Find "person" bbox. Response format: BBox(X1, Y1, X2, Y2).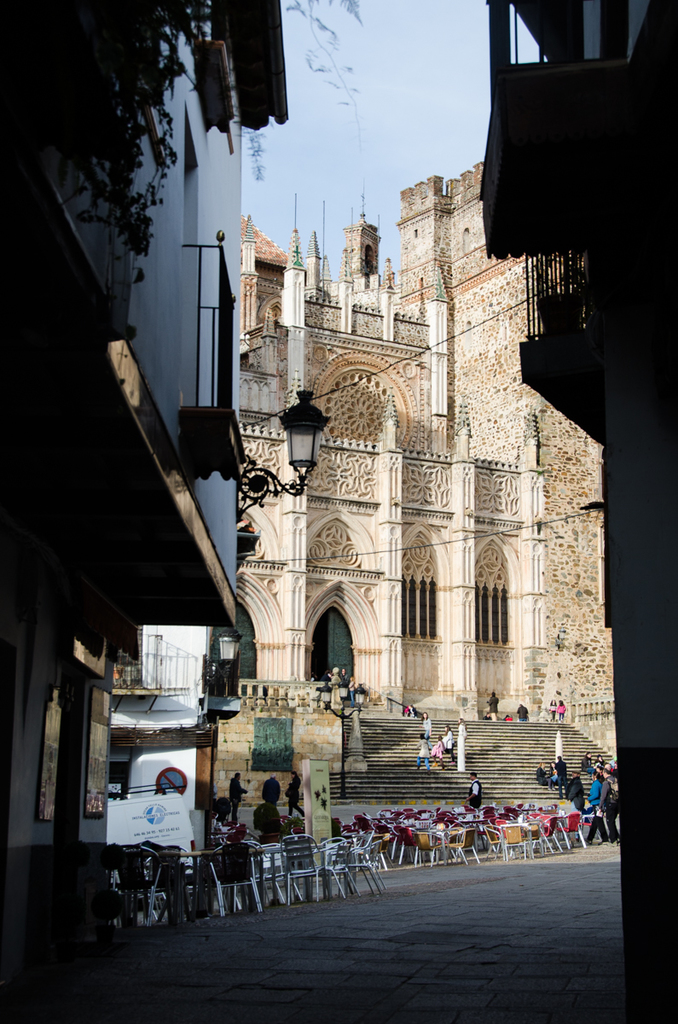
BBox(350, 678, 355, 707).
